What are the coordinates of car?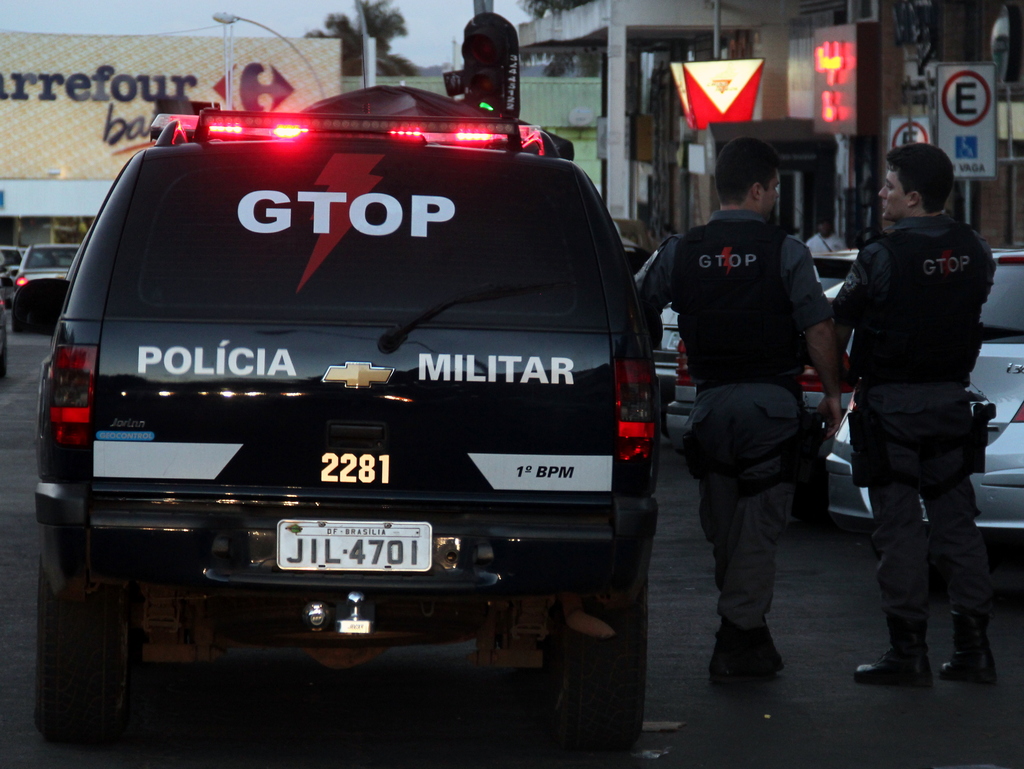
828, 249, 1023, 532.
